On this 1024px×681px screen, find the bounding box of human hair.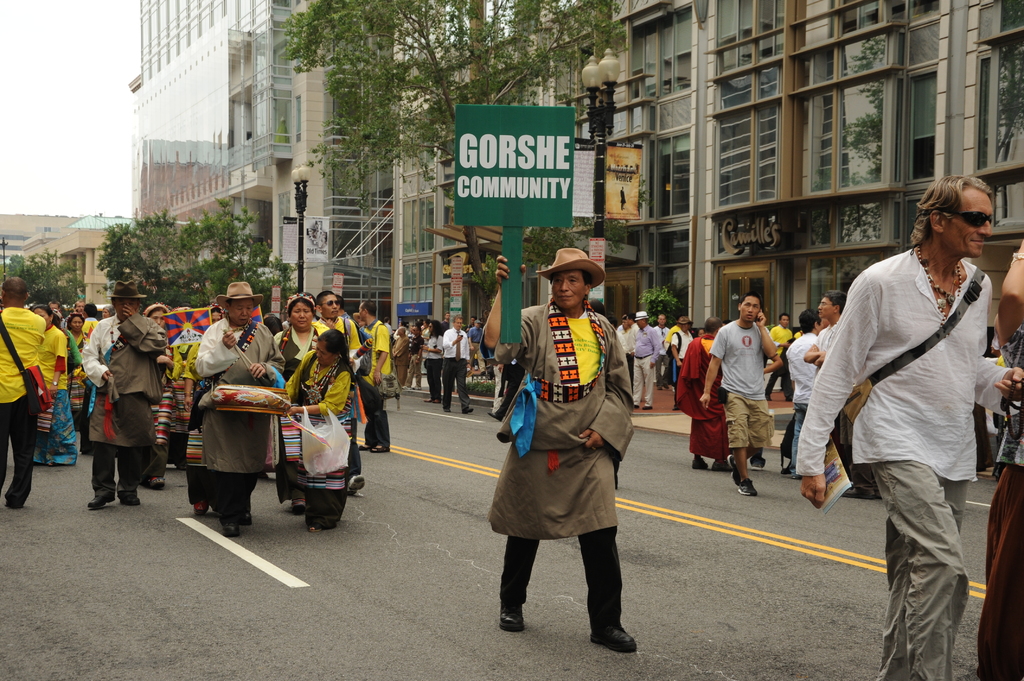
Bounding box: left=452, top=315, right=461, bottom=324.
